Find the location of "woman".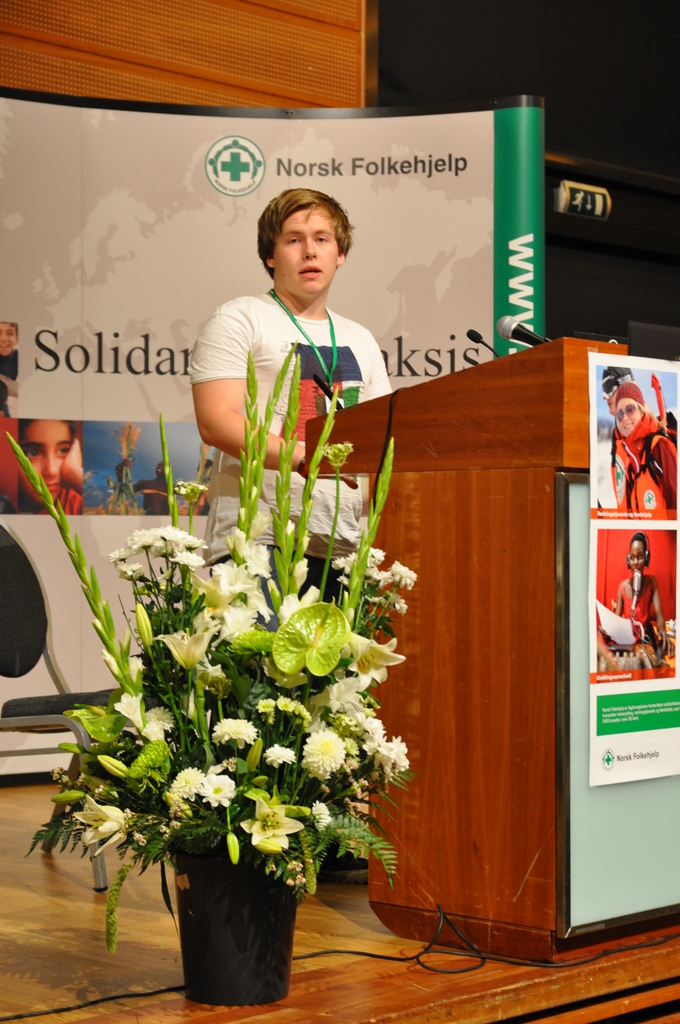
Location: pyautogui.locateOnScreen(608, 385, 679, 512).
